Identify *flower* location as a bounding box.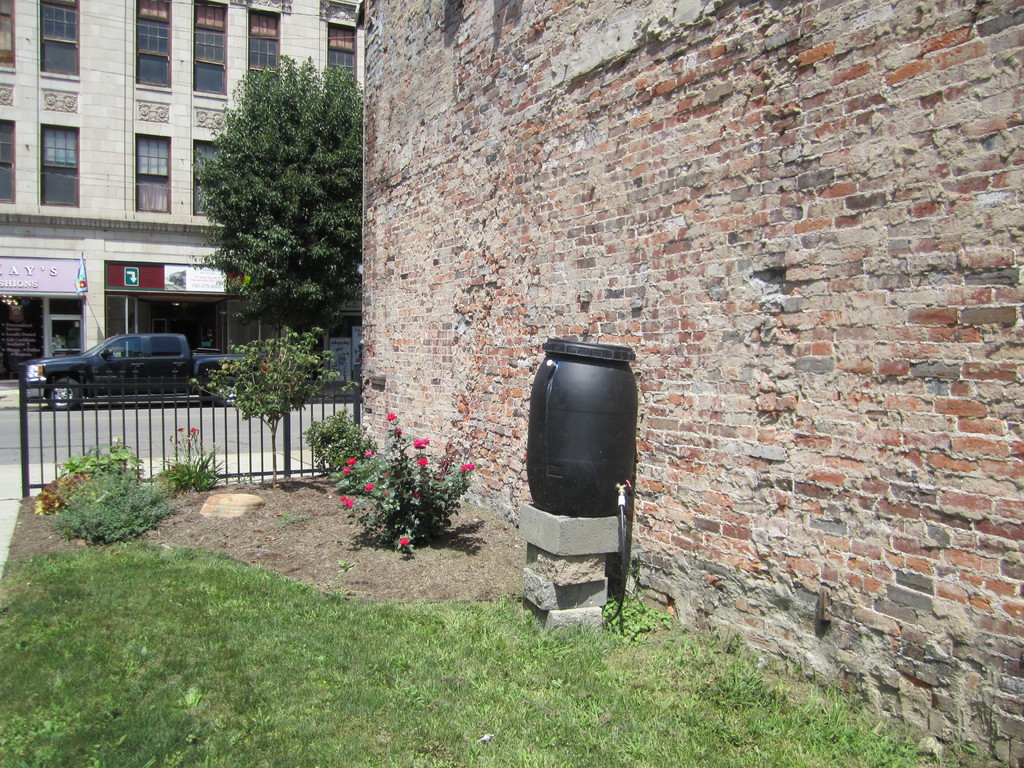
(411,436,428,451).
